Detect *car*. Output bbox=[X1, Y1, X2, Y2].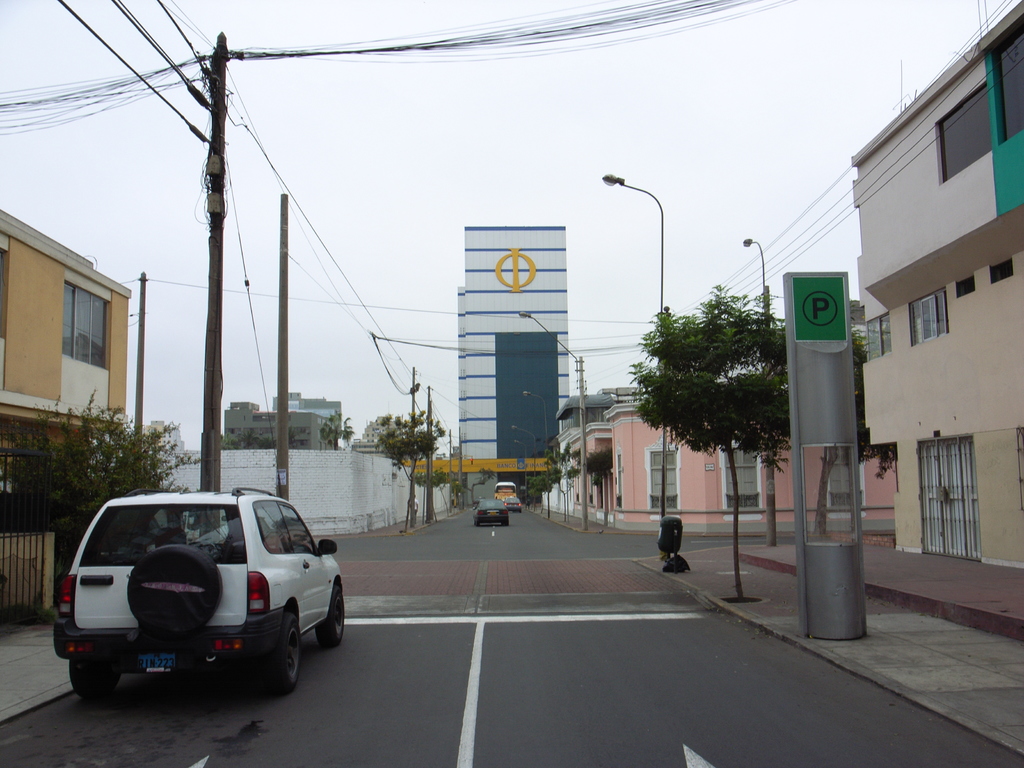
bbox=[44, 493, 330, 706].
